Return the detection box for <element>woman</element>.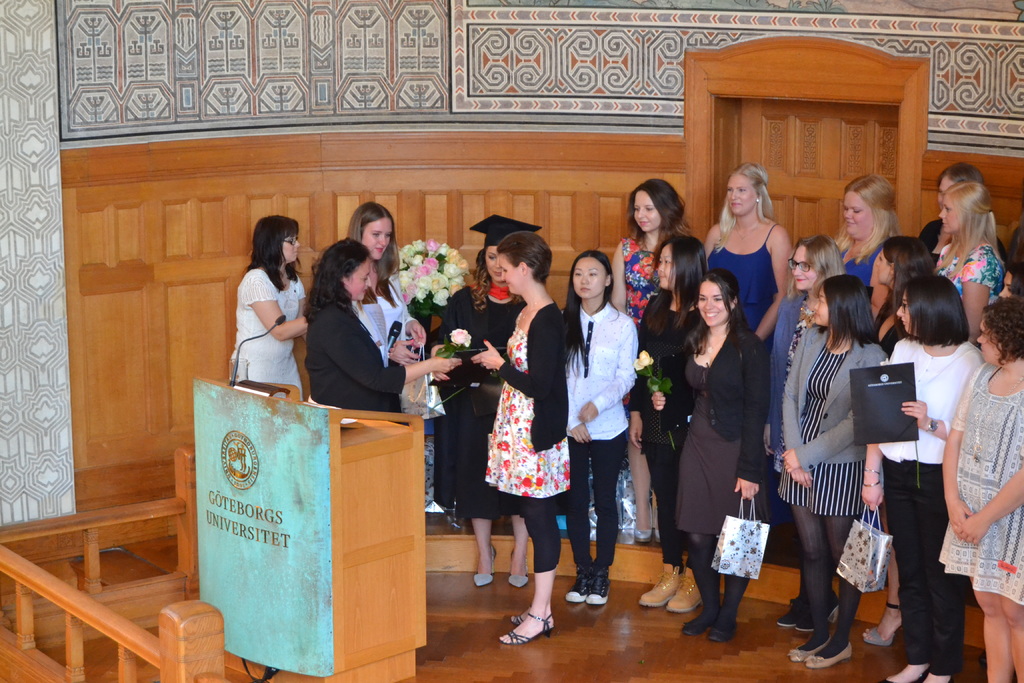
x1=425, y1=216, x2=543, y2=588.
